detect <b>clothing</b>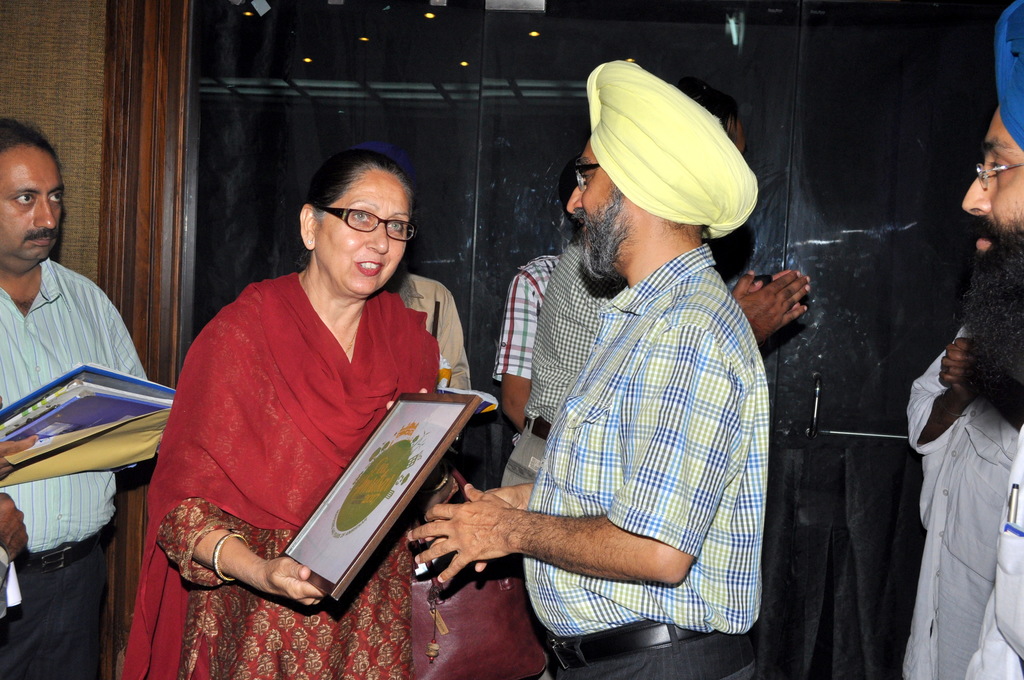
box=[897, 312, 1009, 654]
